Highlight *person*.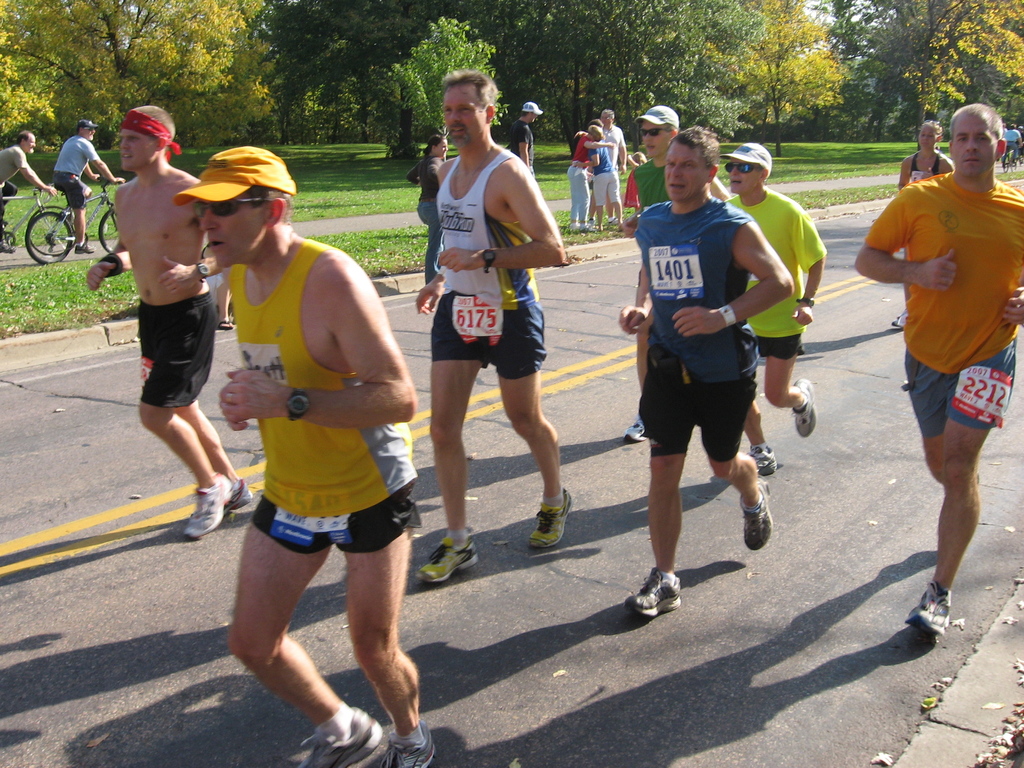
Highlighted region: bbox=[724, 138, 828, 476].
